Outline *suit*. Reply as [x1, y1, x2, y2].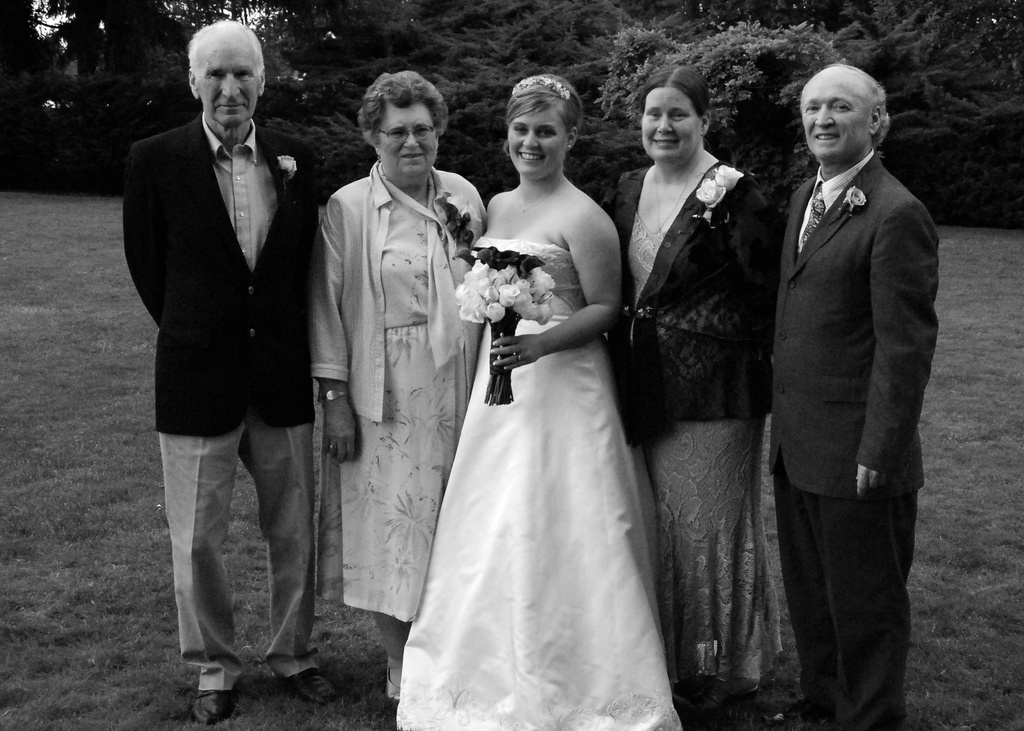
[768, 47, 957, 709].
